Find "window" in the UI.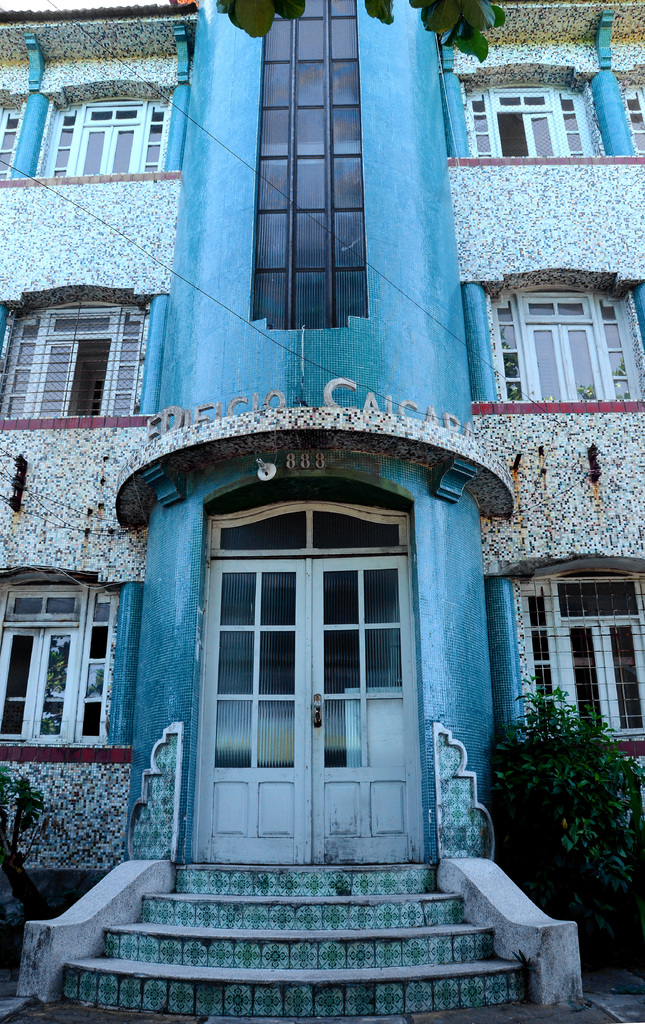
UI element at 39, 99, 172, 173.
